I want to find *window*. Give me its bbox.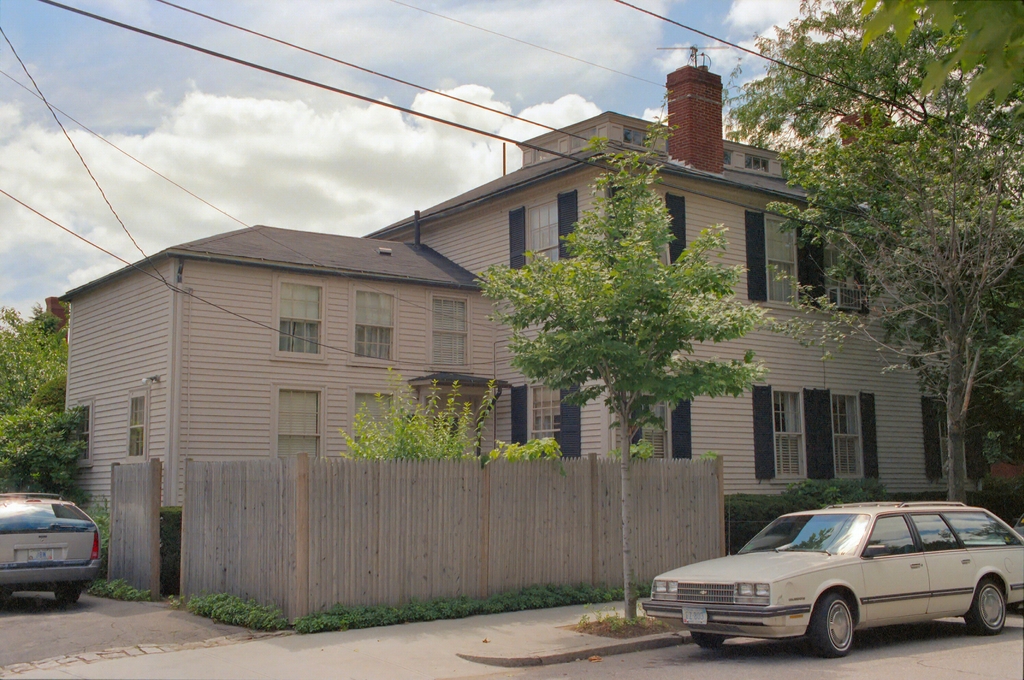
745/153/767/170.
